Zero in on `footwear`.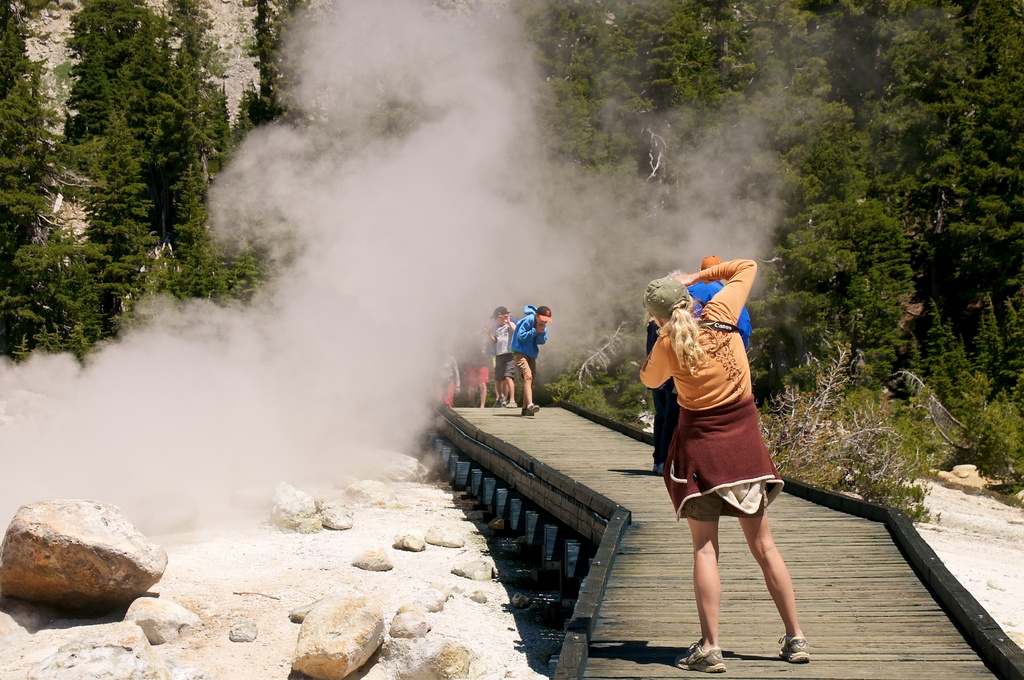
Zeroed in: 673:636:725:671.
